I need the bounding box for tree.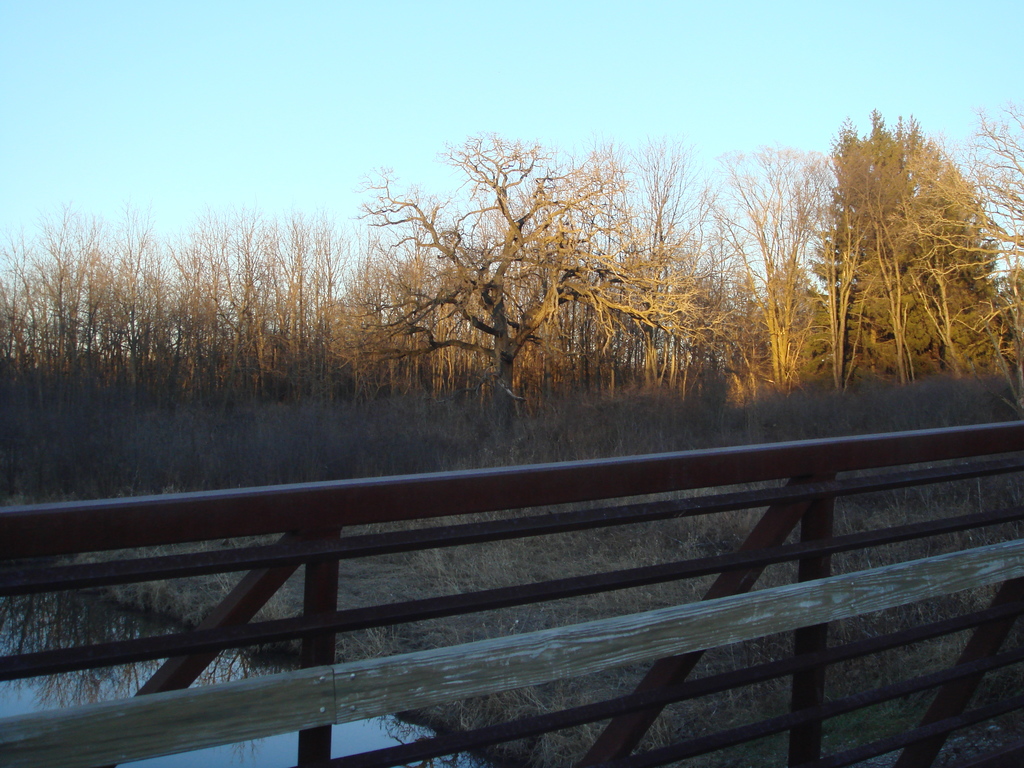
Here it is: {"left": 801, "top": 97, "right": 1002, "bottom": 402}.
